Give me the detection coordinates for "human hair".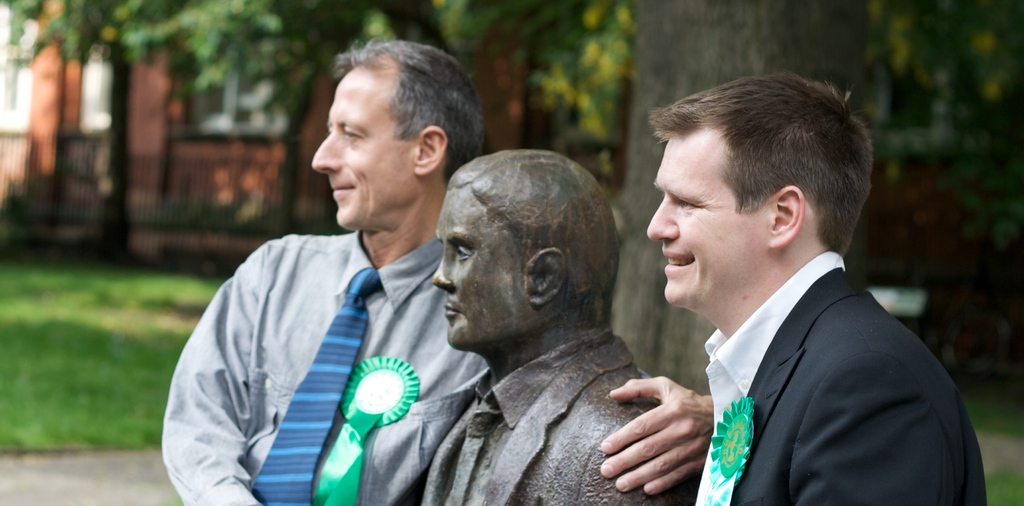
region(658, 70, 870, 268).
